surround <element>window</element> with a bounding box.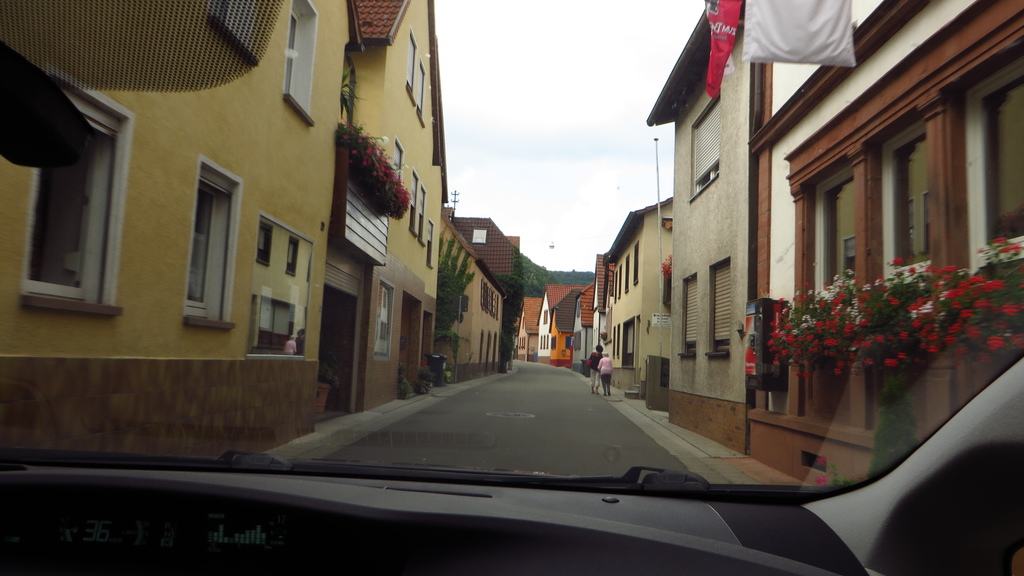
region(612, 270, 616, 300).
